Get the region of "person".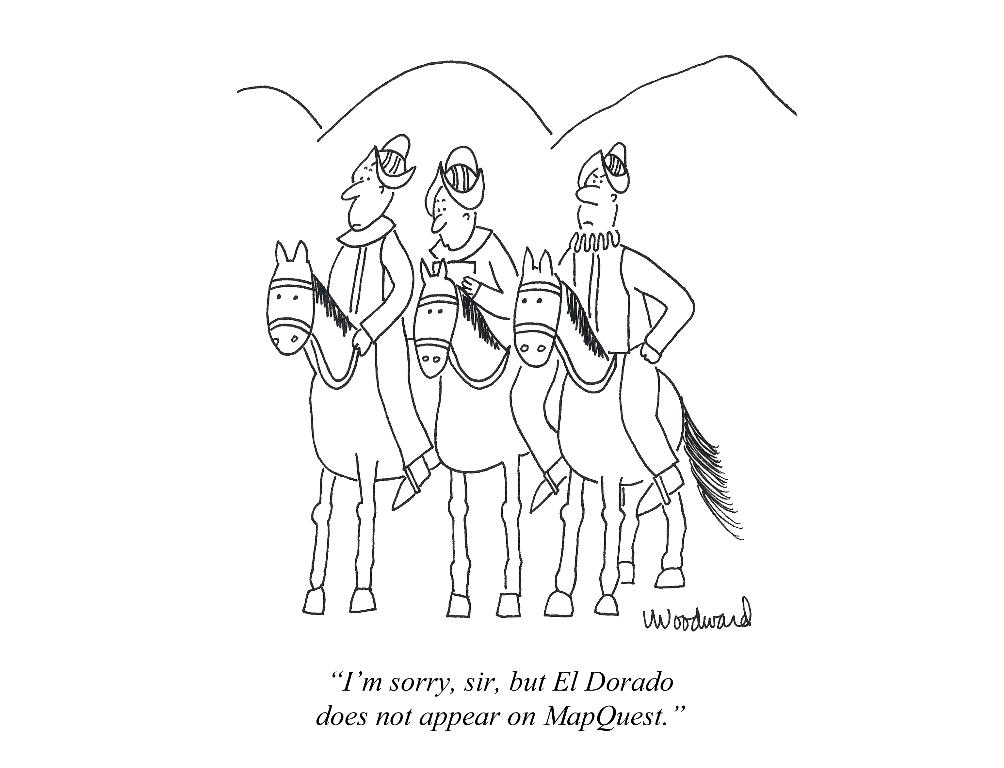
bbox(509, 142, 698, 515).
